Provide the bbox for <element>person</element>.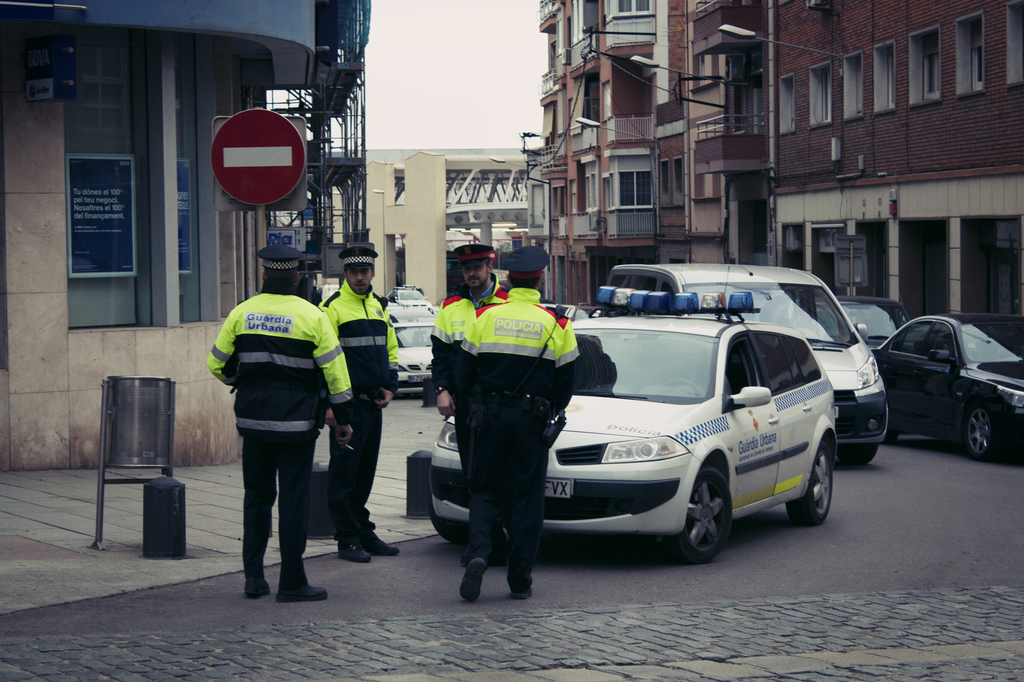
detection(317, 245, 399, 562).
